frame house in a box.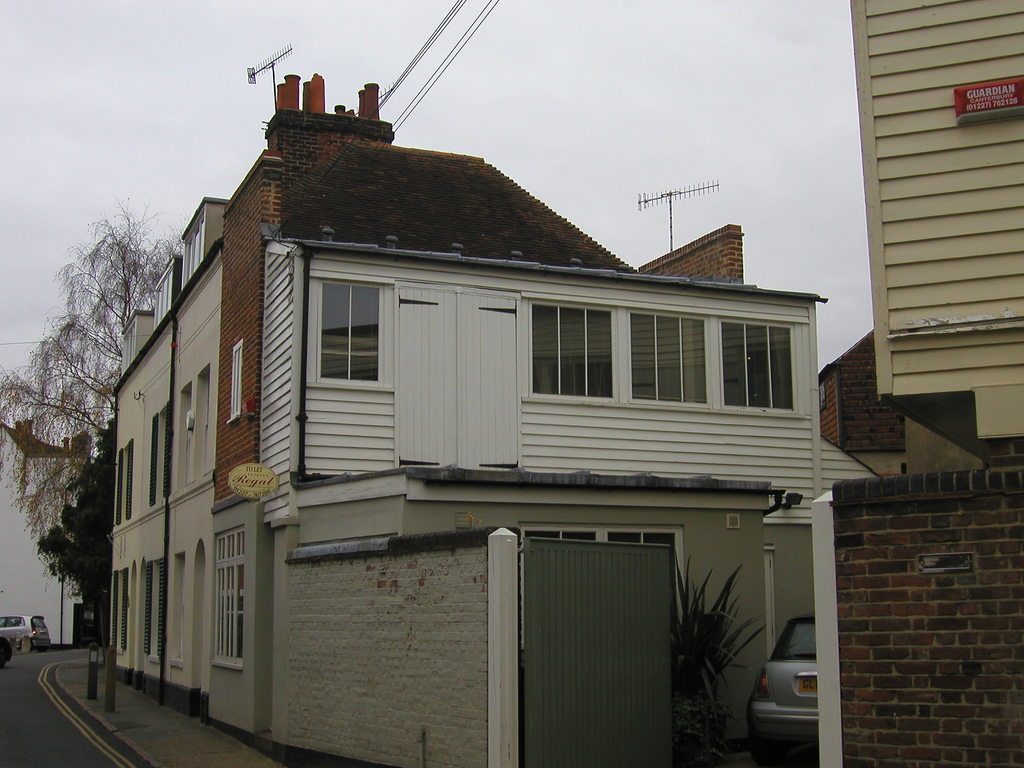
box=[103, 205, 219, 714].
